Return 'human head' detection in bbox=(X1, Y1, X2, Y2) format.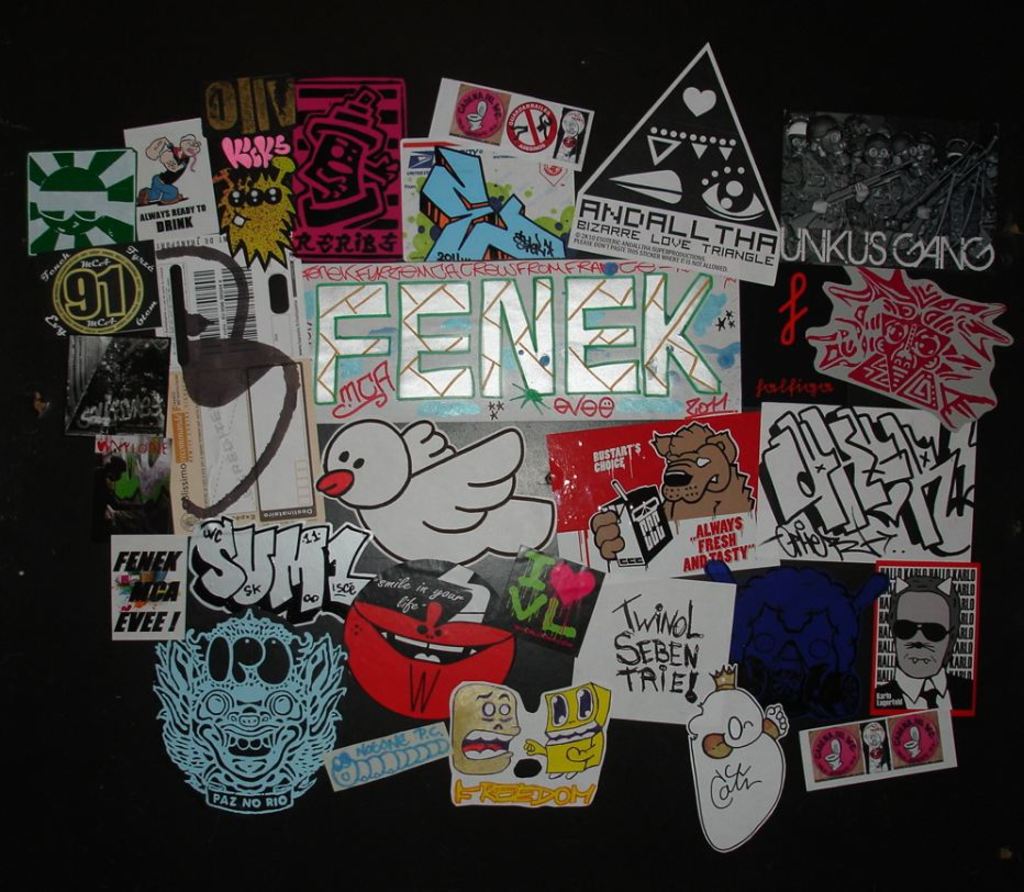
bbox=(890, 578, 962, 681).
